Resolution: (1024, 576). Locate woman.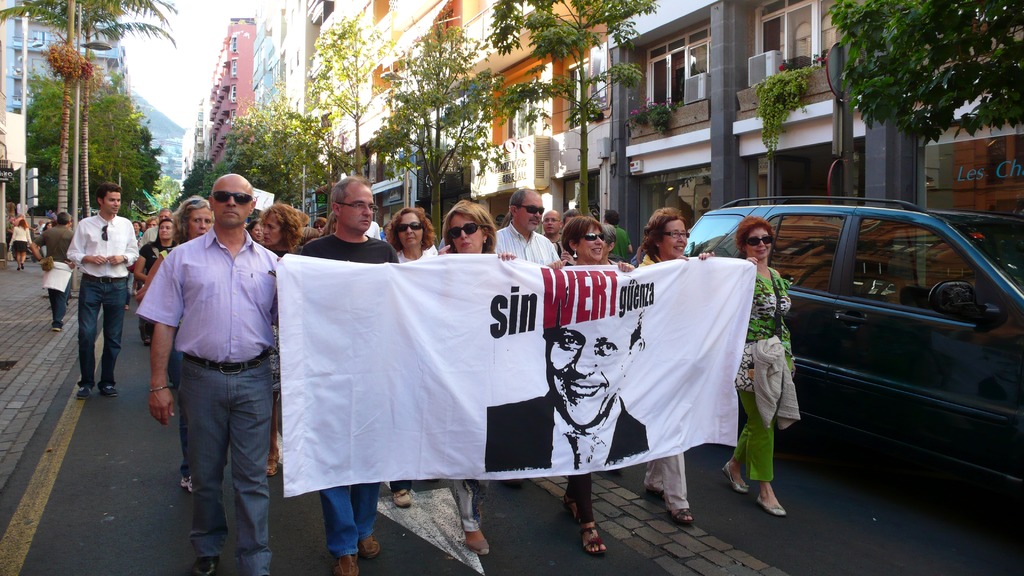
left=563, top=216, right=636, bottom=557.
